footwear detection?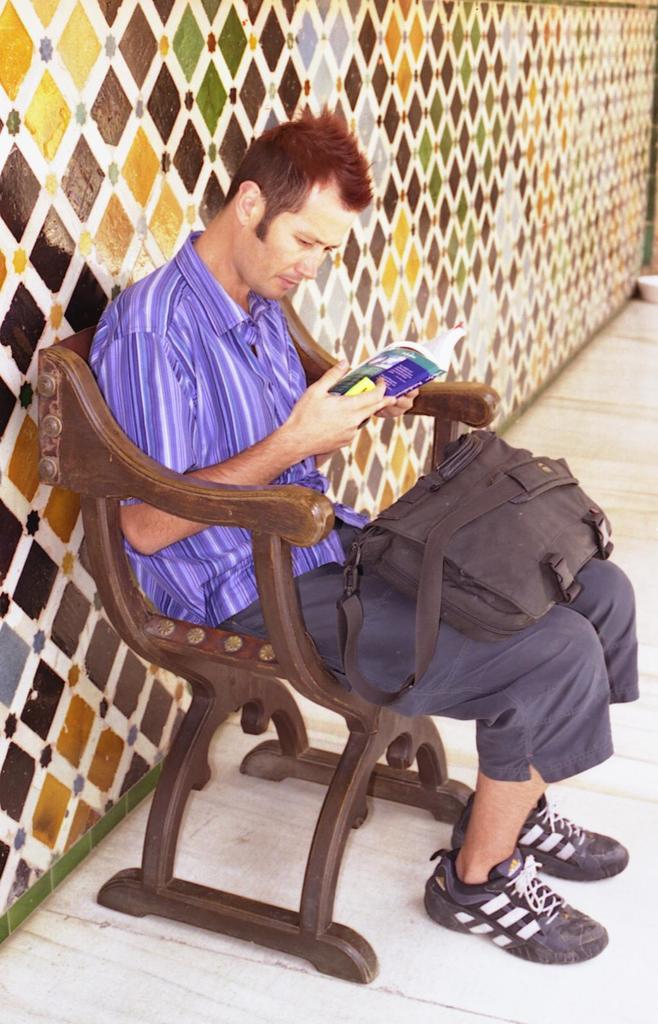
(left=420, top=842, right=612, bottom=966)
